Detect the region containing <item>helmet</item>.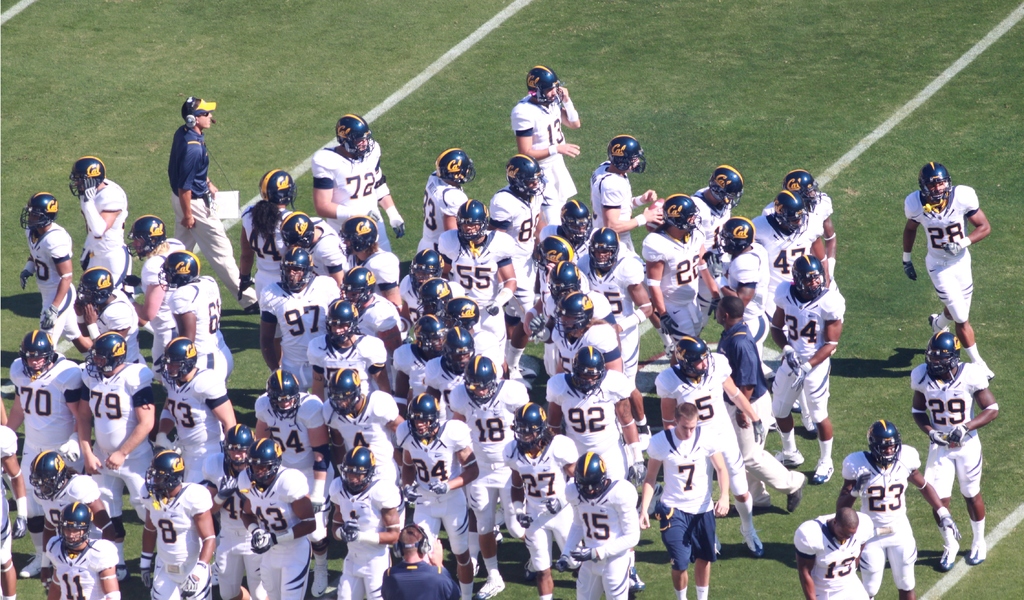
x1=923, y1=327, x2=963, y2=380.
